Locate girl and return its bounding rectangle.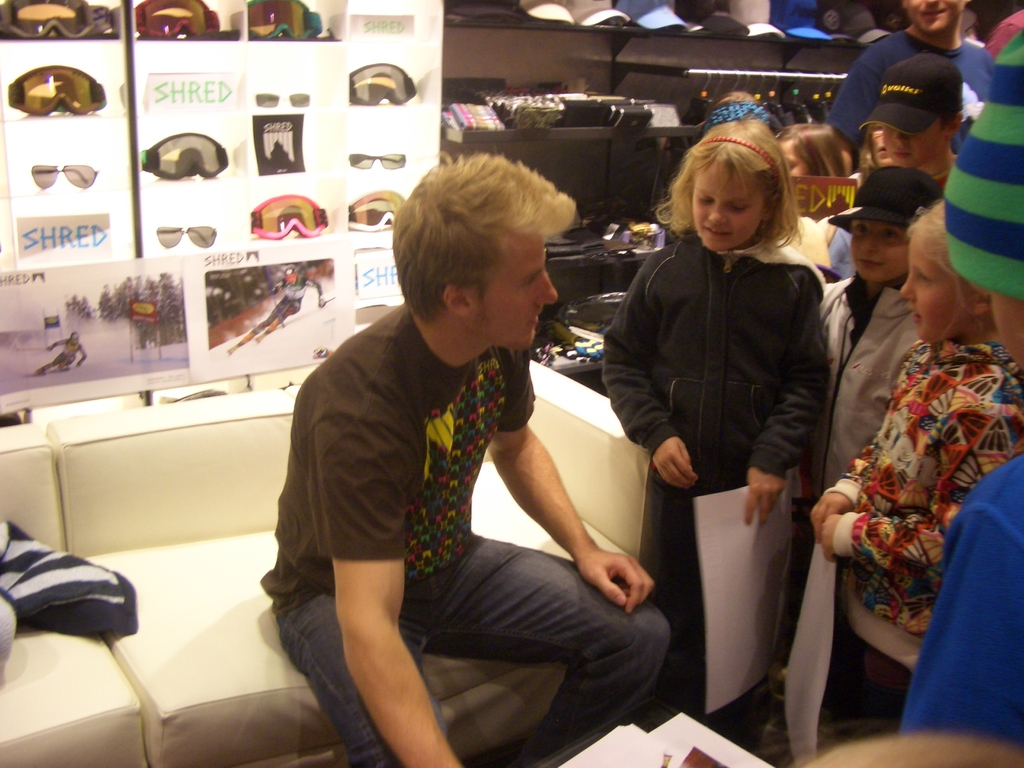
rect(770, 115, 852, 273).
